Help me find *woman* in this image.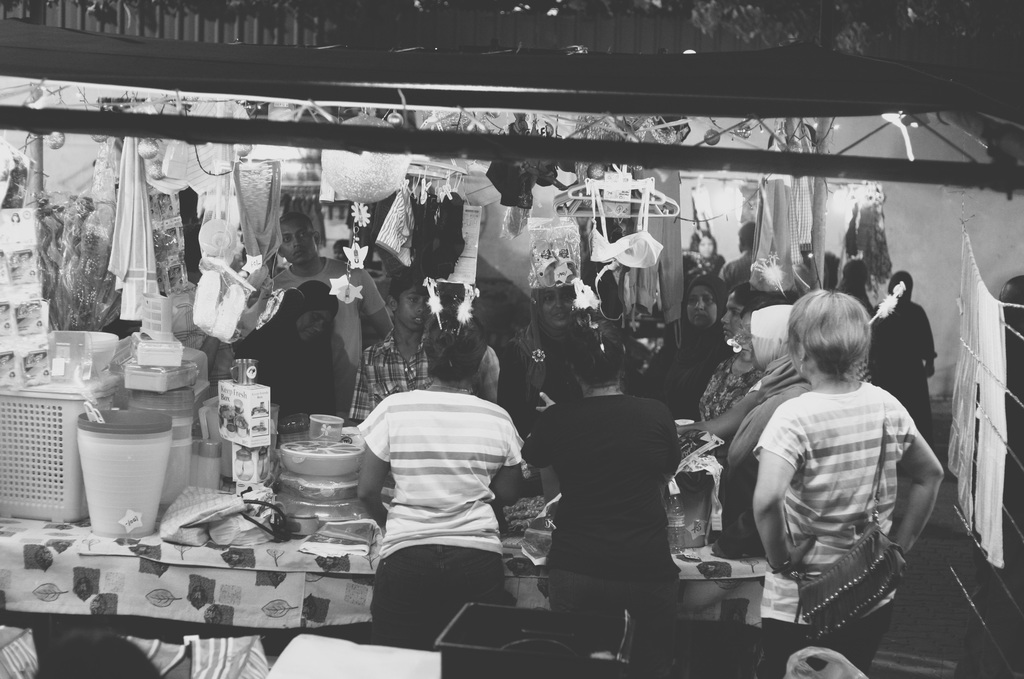
Found it: bbox=[721, 261, 947, 666].
